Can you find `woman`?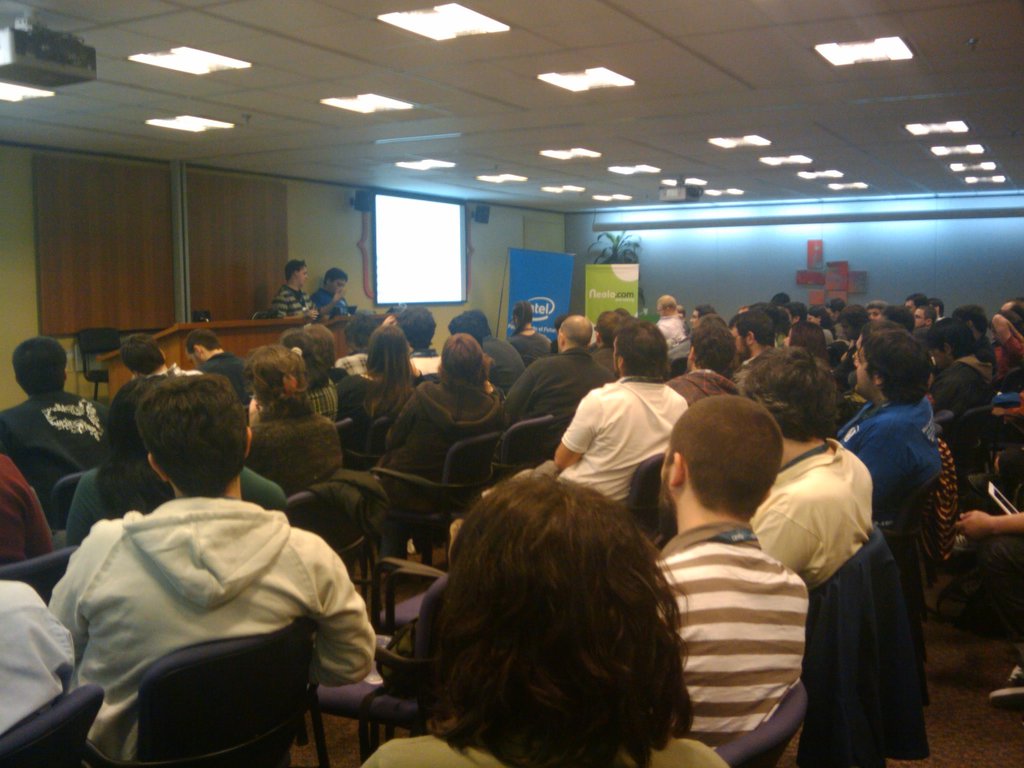
Yes, bounding box: (x1=505, y1=301, x2=552, y2=364).
